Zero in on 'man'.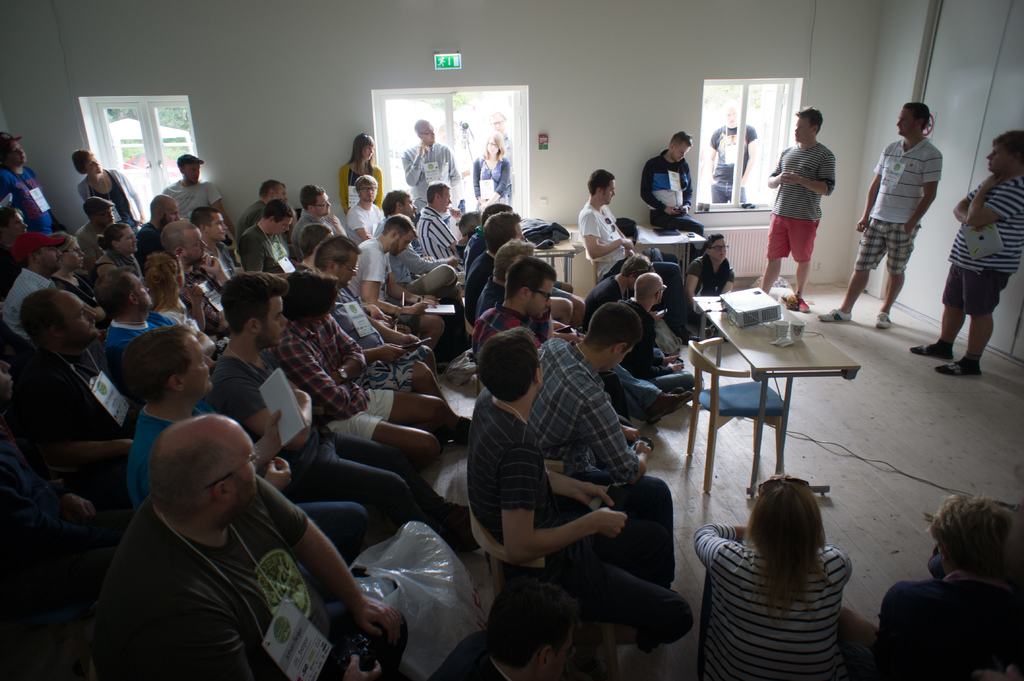
Zeroed in: {"x1": 344, "y1": 174, "x2": 387, "y2": 244}.
